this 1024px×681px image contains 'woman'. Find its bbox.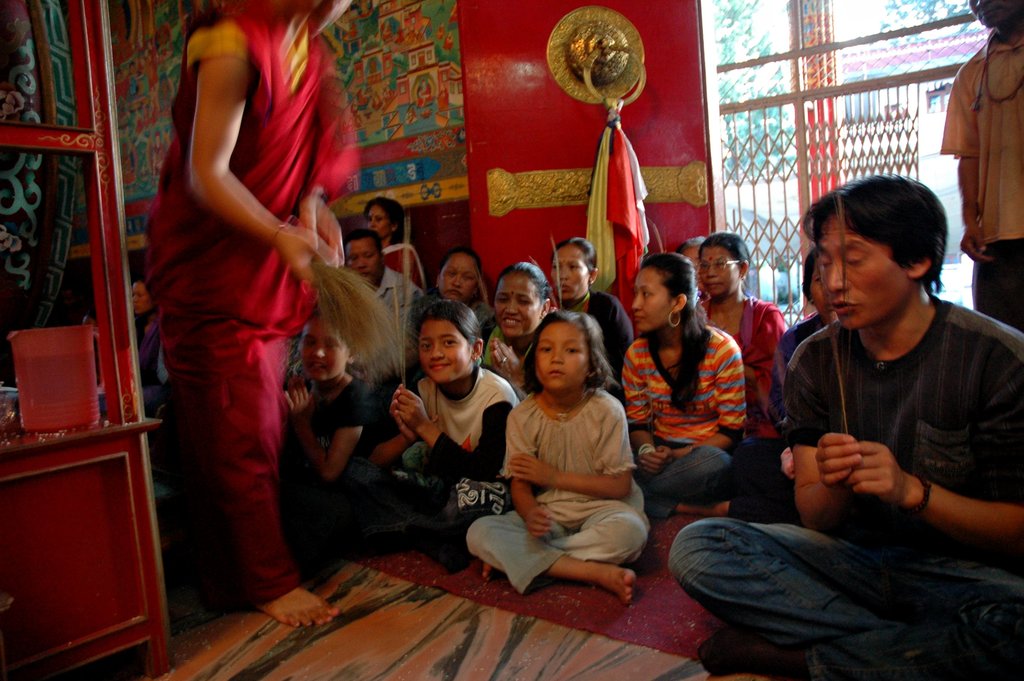
bbox=[362, 194, 422, 282].
